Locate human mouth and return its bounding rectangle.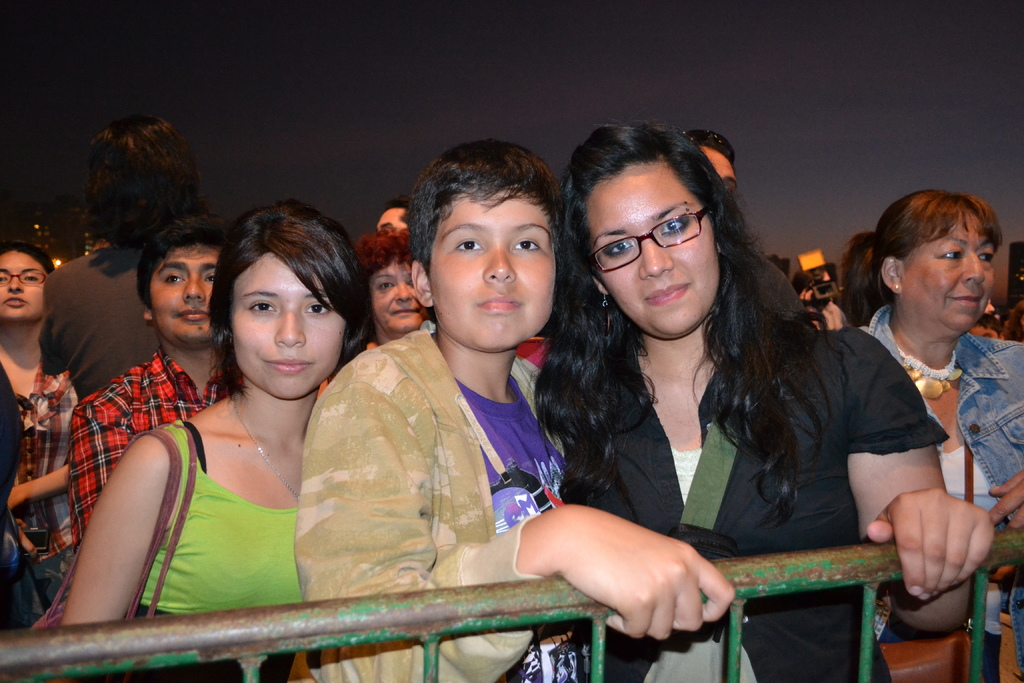
crop(175, 308, 212, 327).
